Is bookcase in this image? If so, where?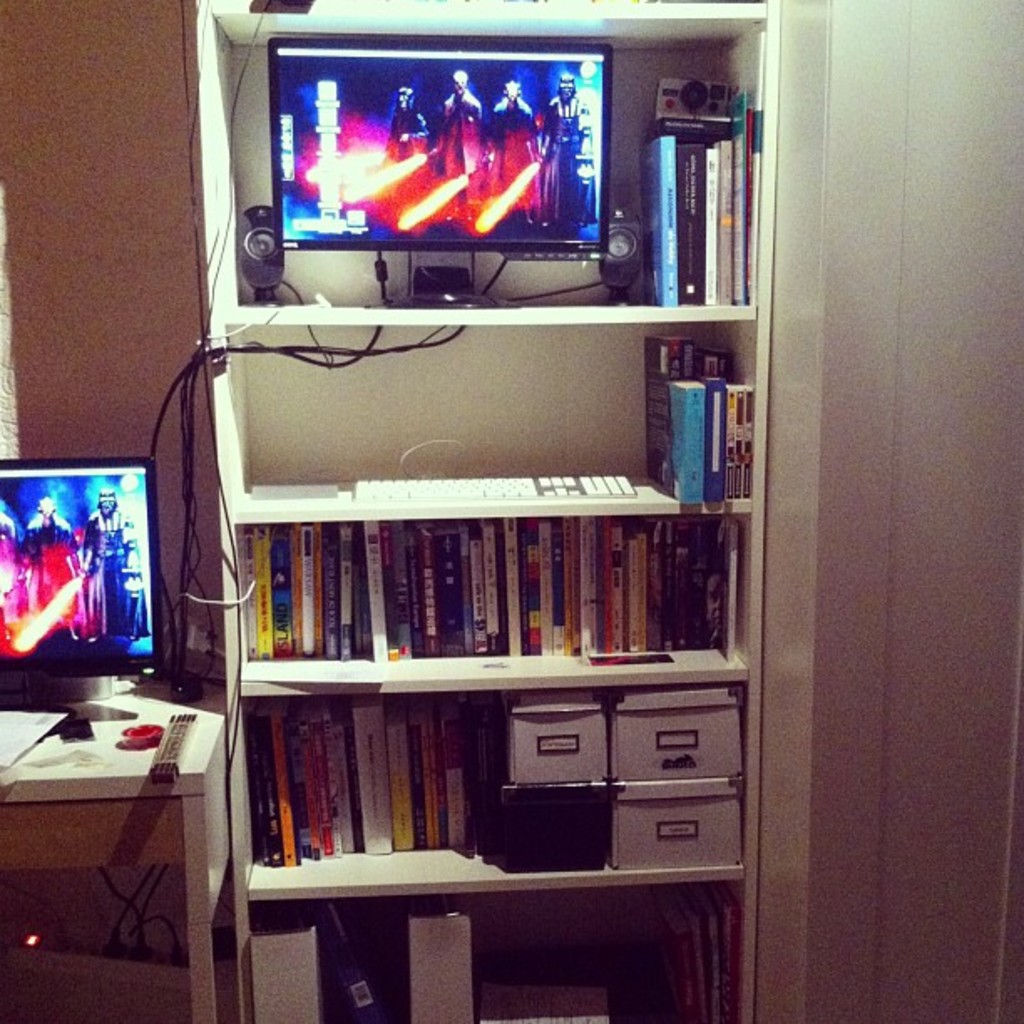
Yes, at region(152, 37, 810, 1012).
